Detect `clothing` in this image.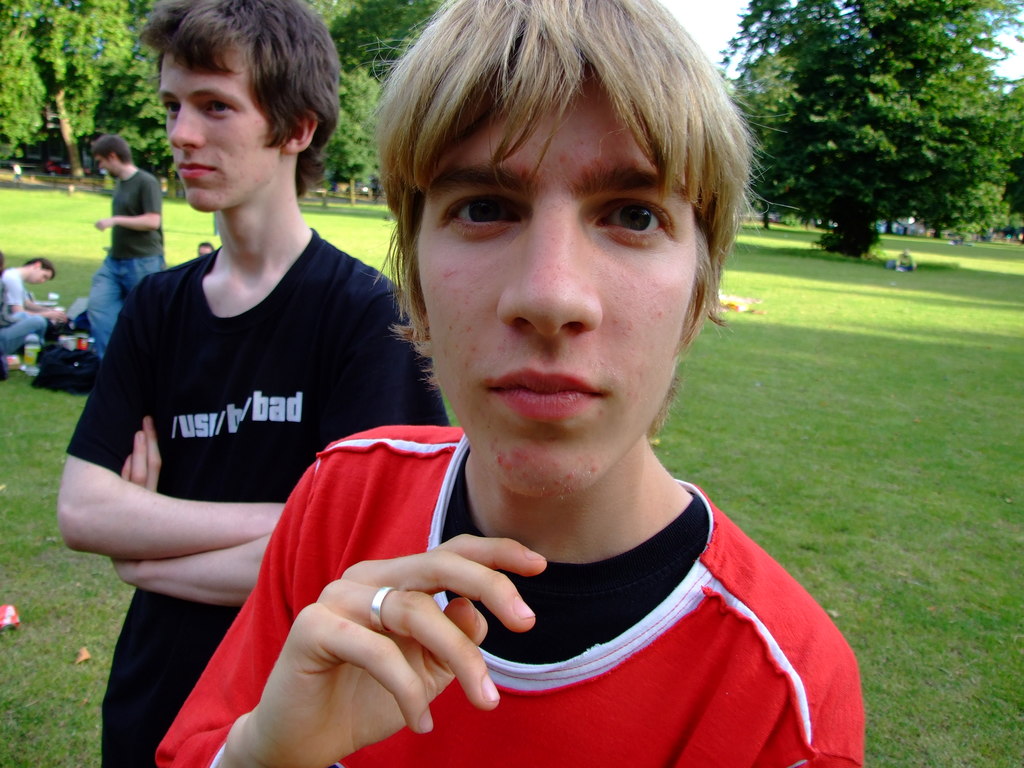
Detection: BBox(0, 265, 47, 360).
